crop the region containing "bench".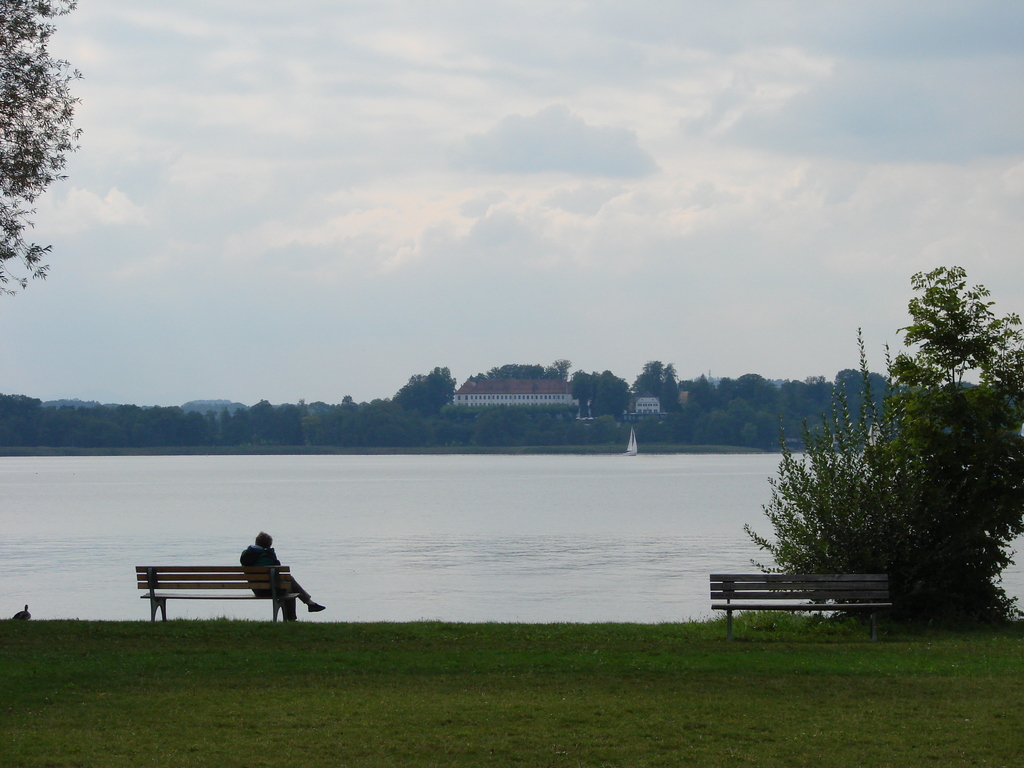
Crop region: {"left": 129, "top": 564, "right": 307, "bottom": 628}.
